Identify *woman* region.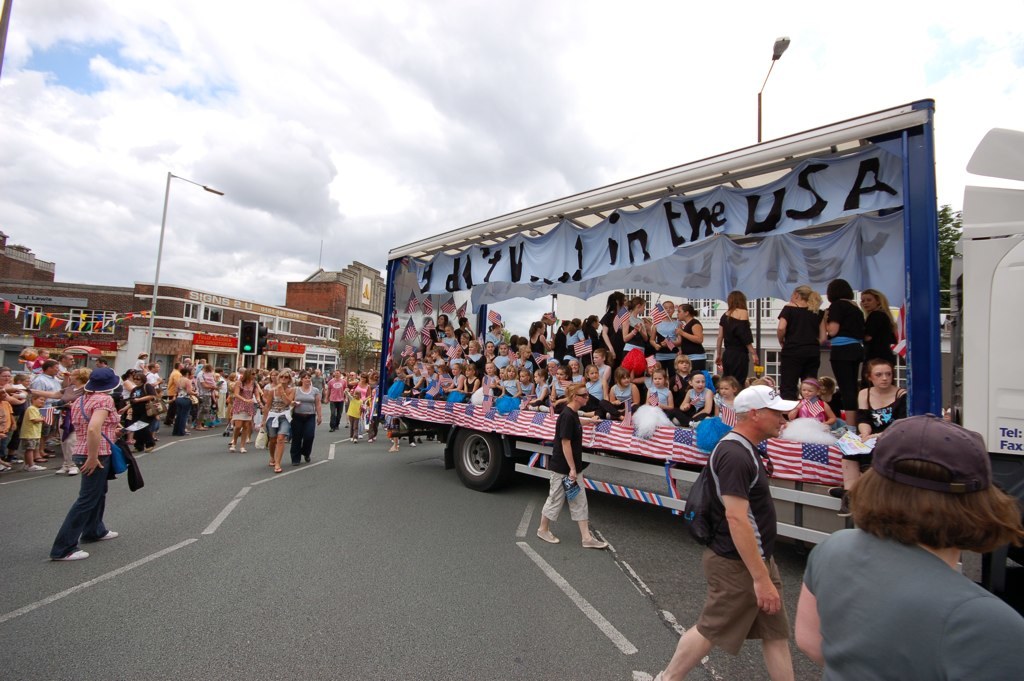
Region: 290, 369, 326, 461.
